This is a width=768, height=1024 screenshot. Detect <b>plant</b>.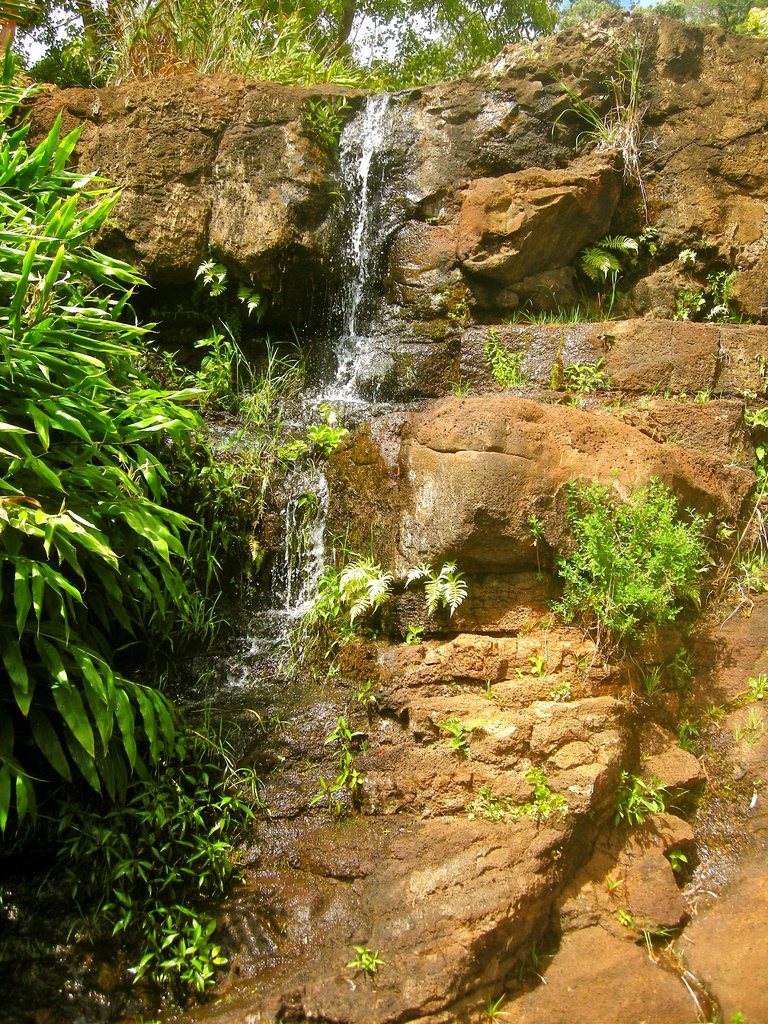
[527, 468, 717, 644].
